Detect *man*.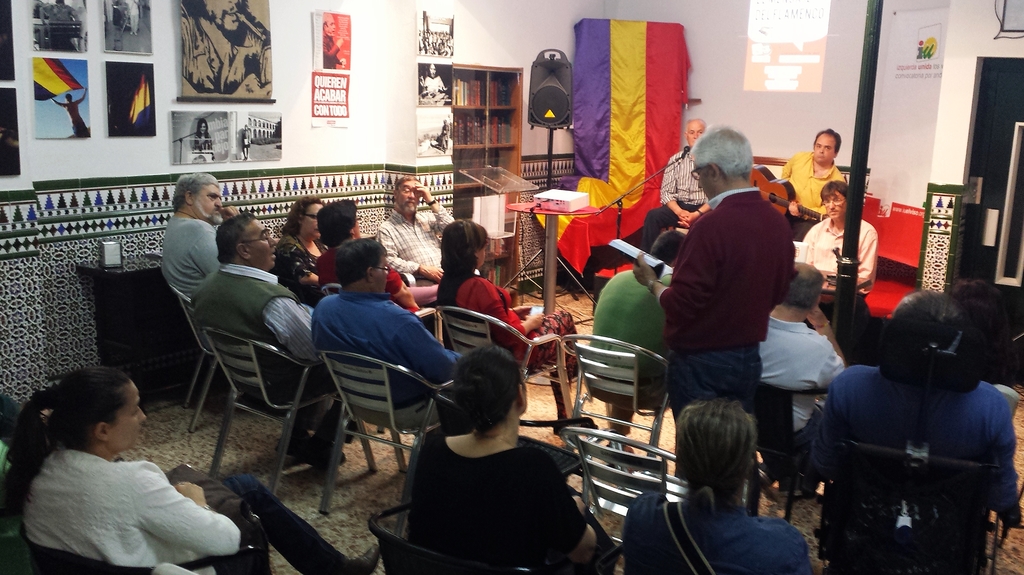
Detected at bbox=[643, 124, 801, 434].
